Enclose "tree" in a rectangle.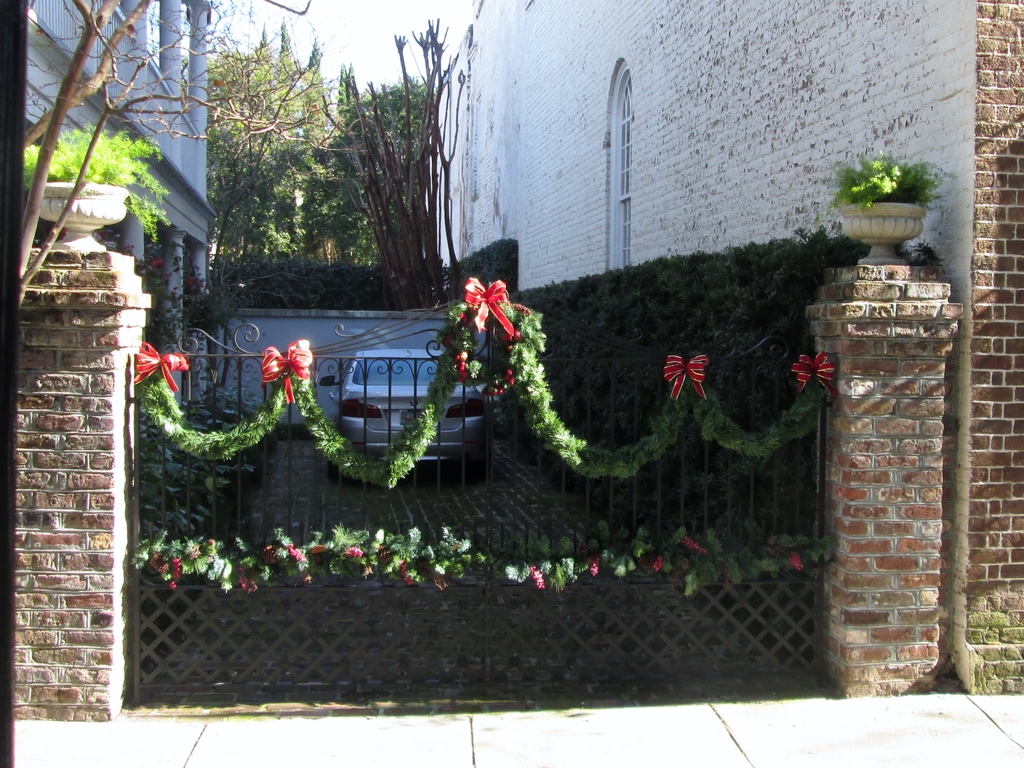
{"x1": 332, "y1": 21, "x2": 467, "y2": 295}.
